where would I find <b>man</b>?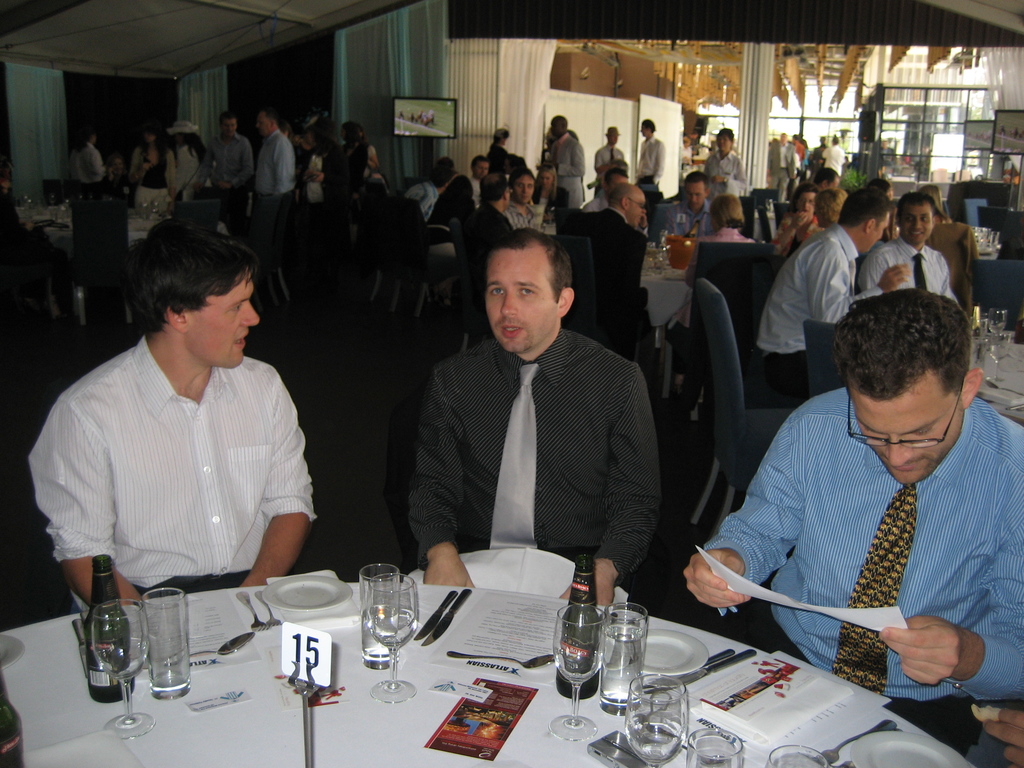
At l=762, t=129, r=796, b=201.
